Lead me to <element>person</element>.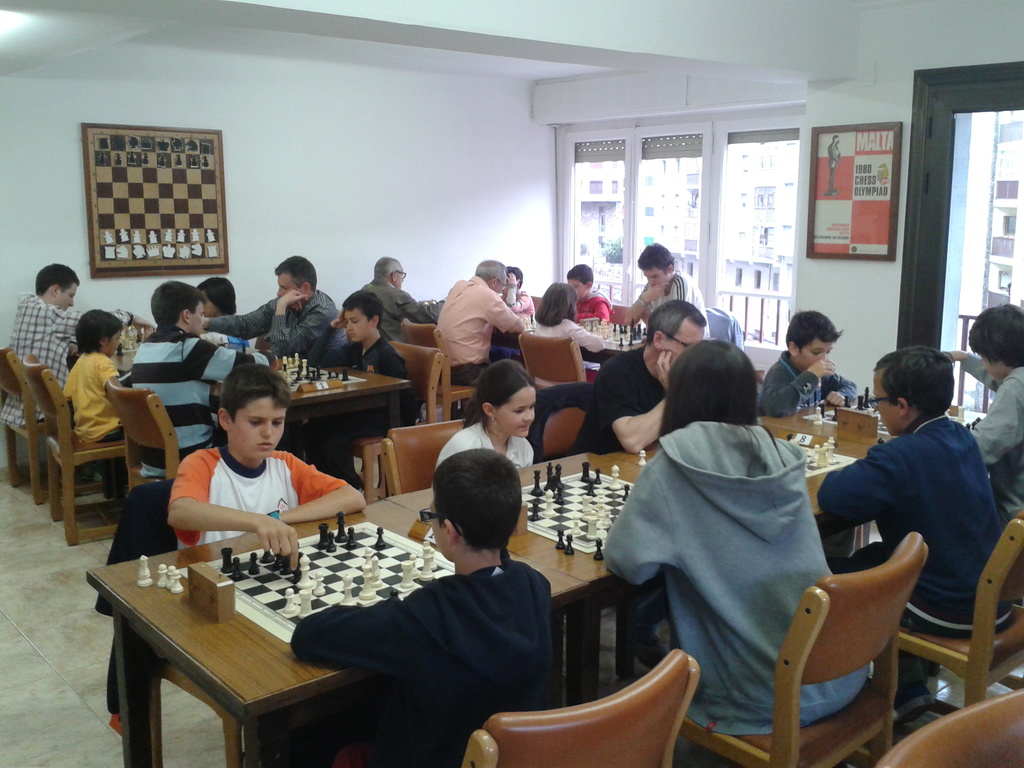
Lead to 595, 331, 871, 744.
